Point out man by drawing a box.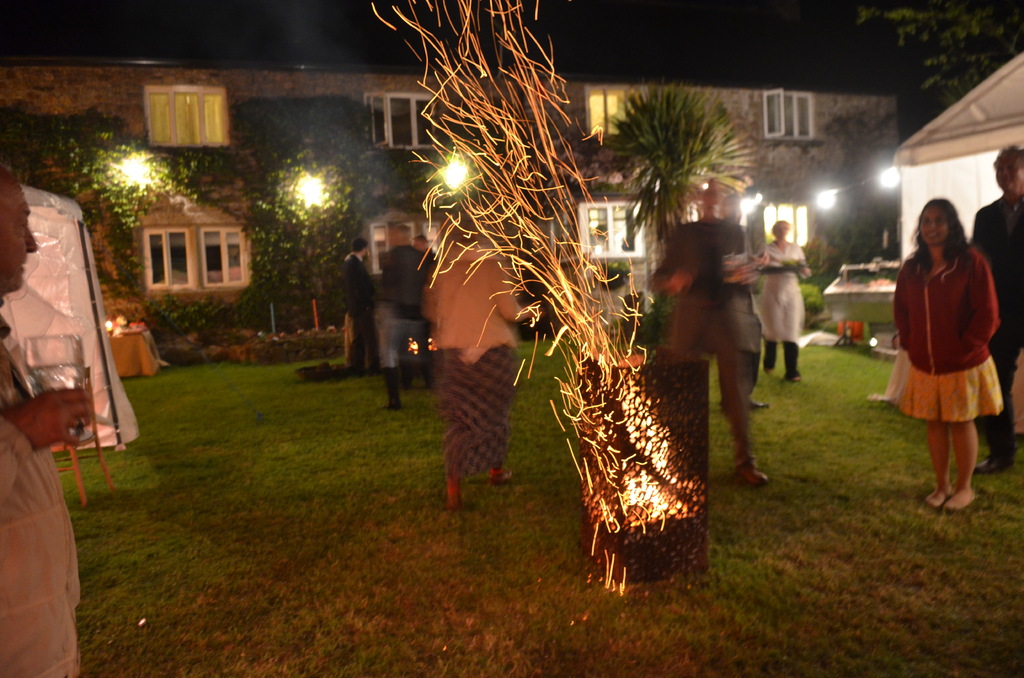
[972,137,1023,481].
